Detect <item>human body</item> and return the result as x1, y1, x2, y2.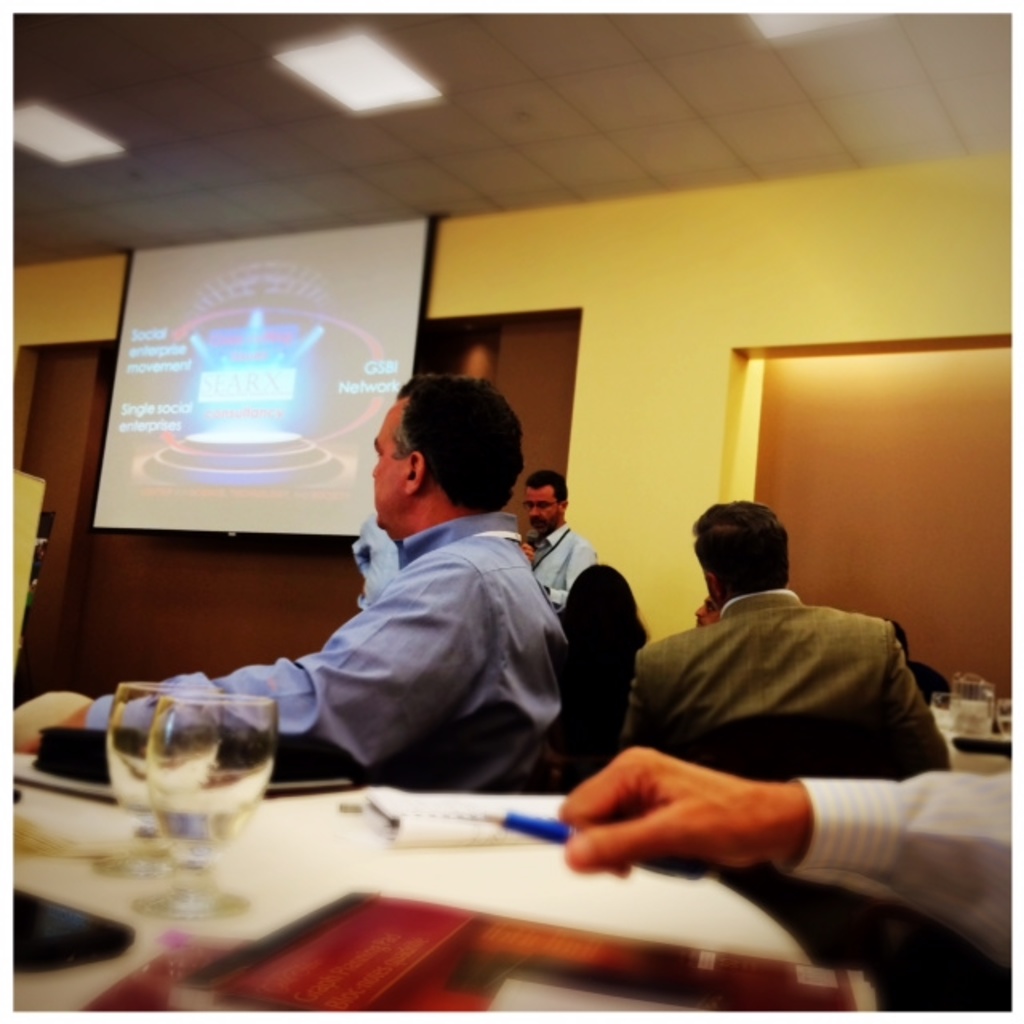
205, 413, 626, 834.
